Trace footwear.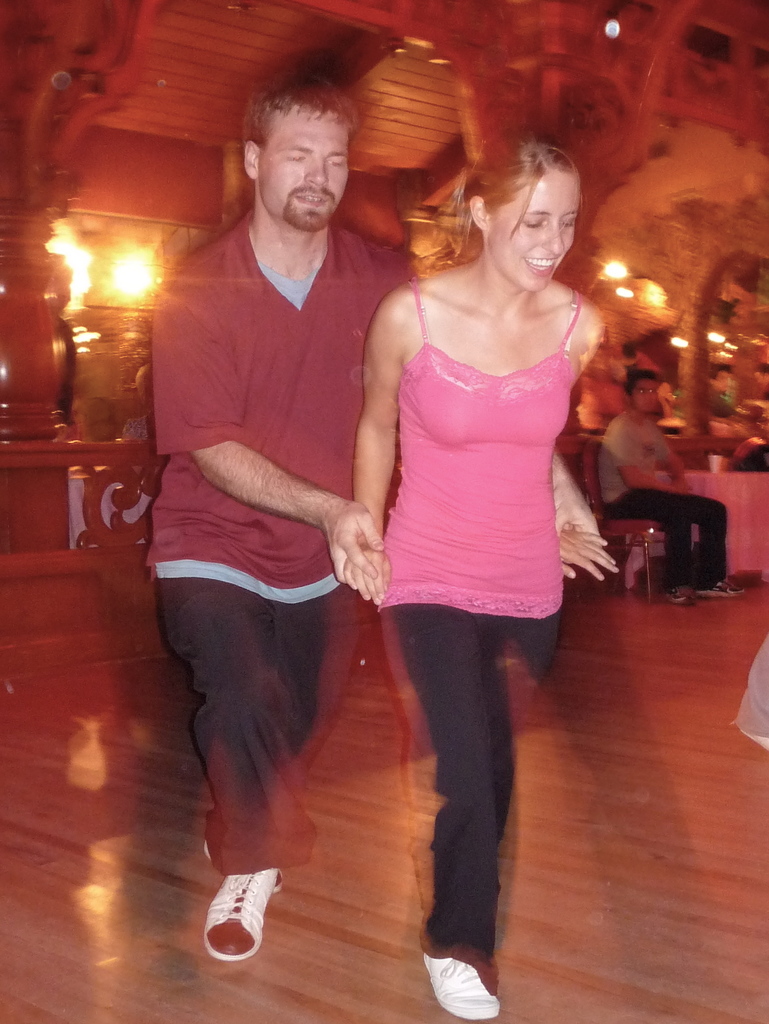
Traced to box(417, 948, 498, 1020).
